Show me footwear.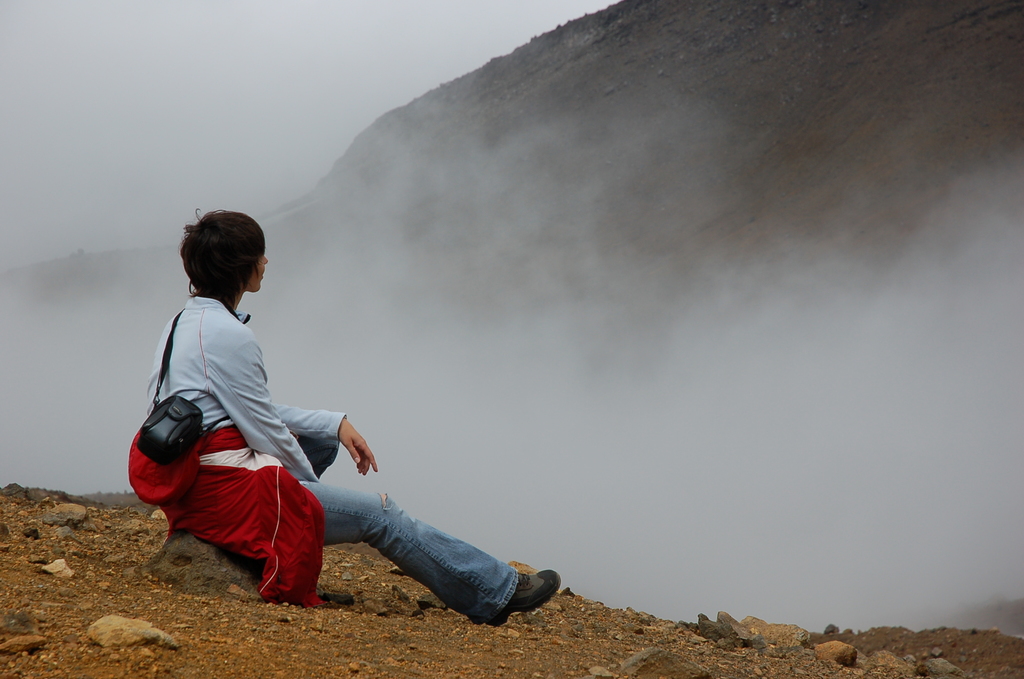
footwear is here: [319, 591, 356, 605].
